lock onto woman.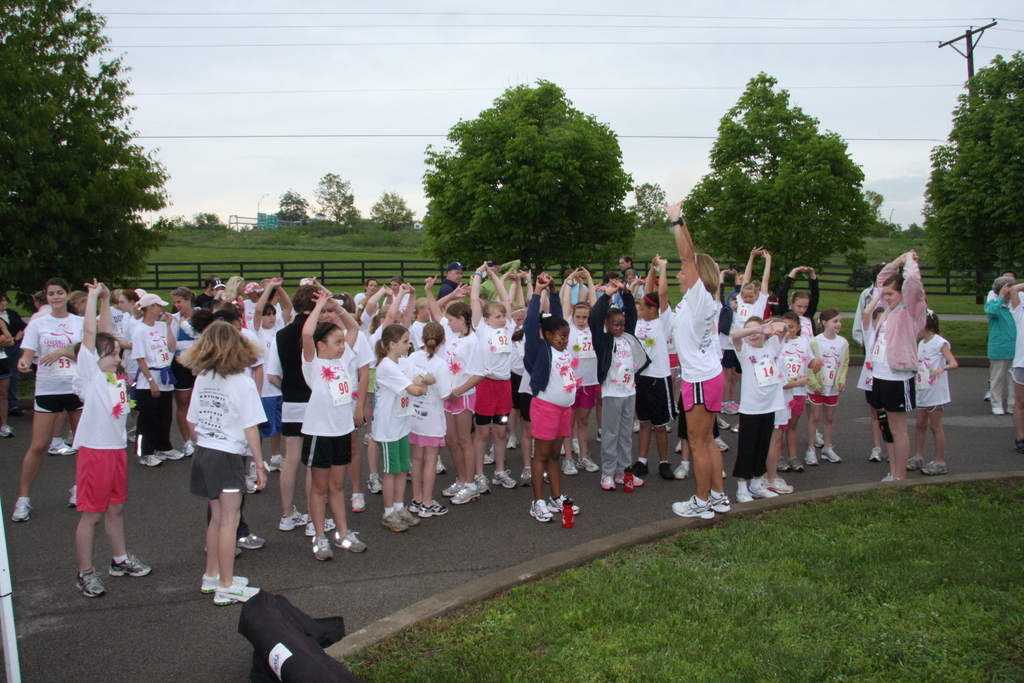
Locked: <region>863, 244, 924, 483</region>.
